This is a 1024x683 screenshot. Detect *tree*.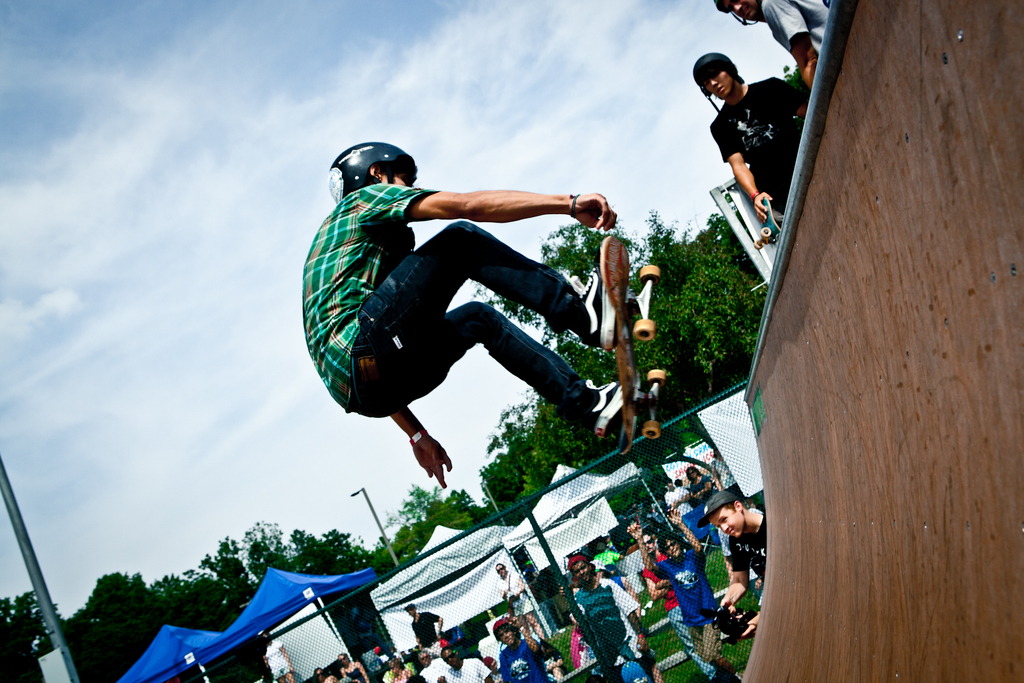
region(693, 214, 768, 314).
